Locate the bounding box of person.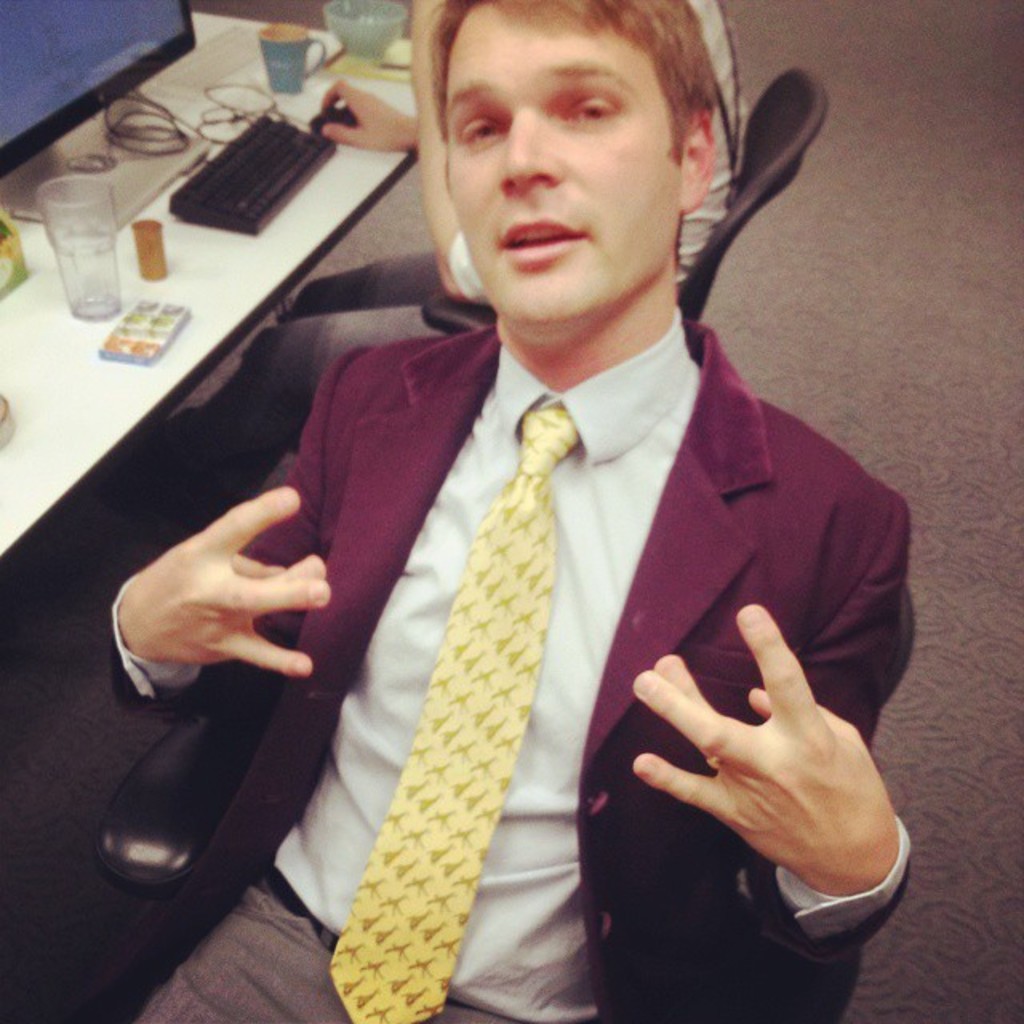
Bounding box: box(106, 0, 915, 1022).
